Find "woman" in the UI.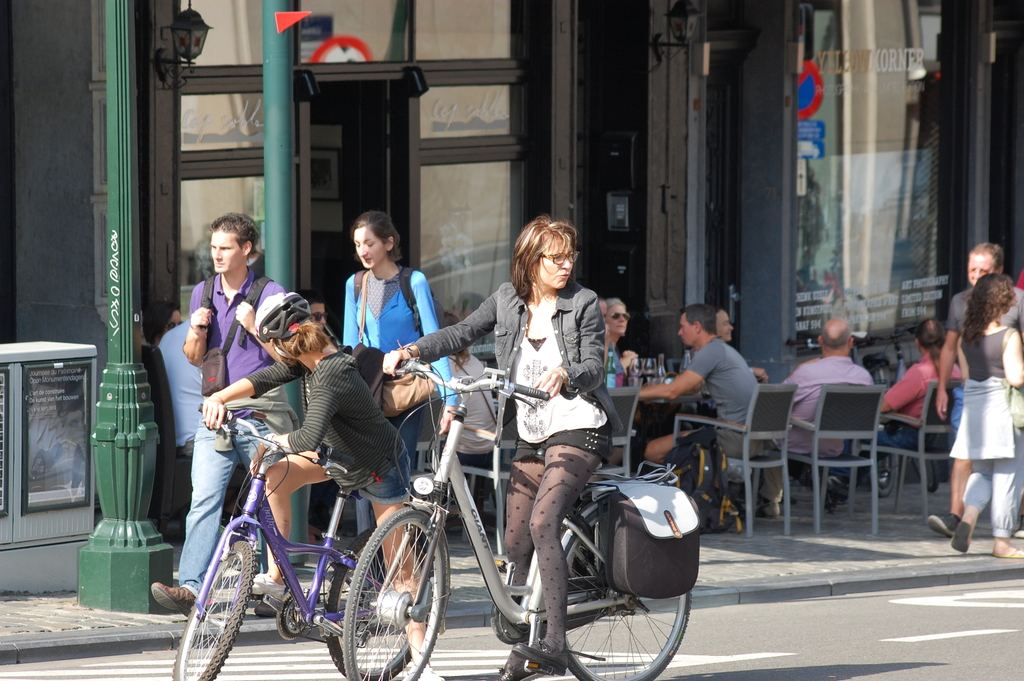
UI element at (392,222,628,637).
